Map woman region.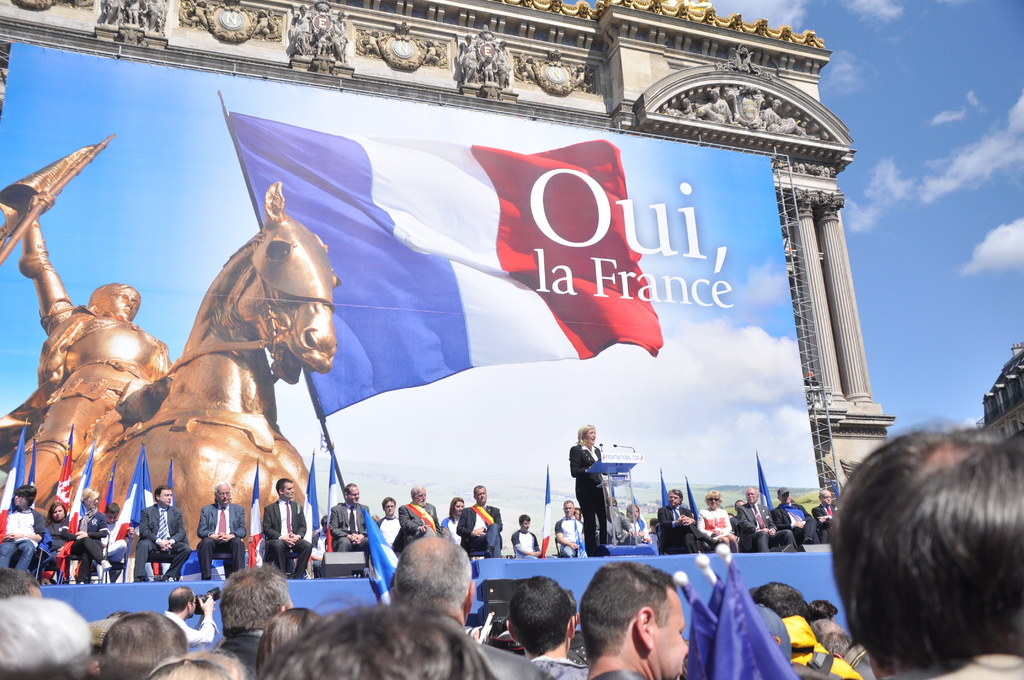
Mapped to [16, 188, 173, 508].
